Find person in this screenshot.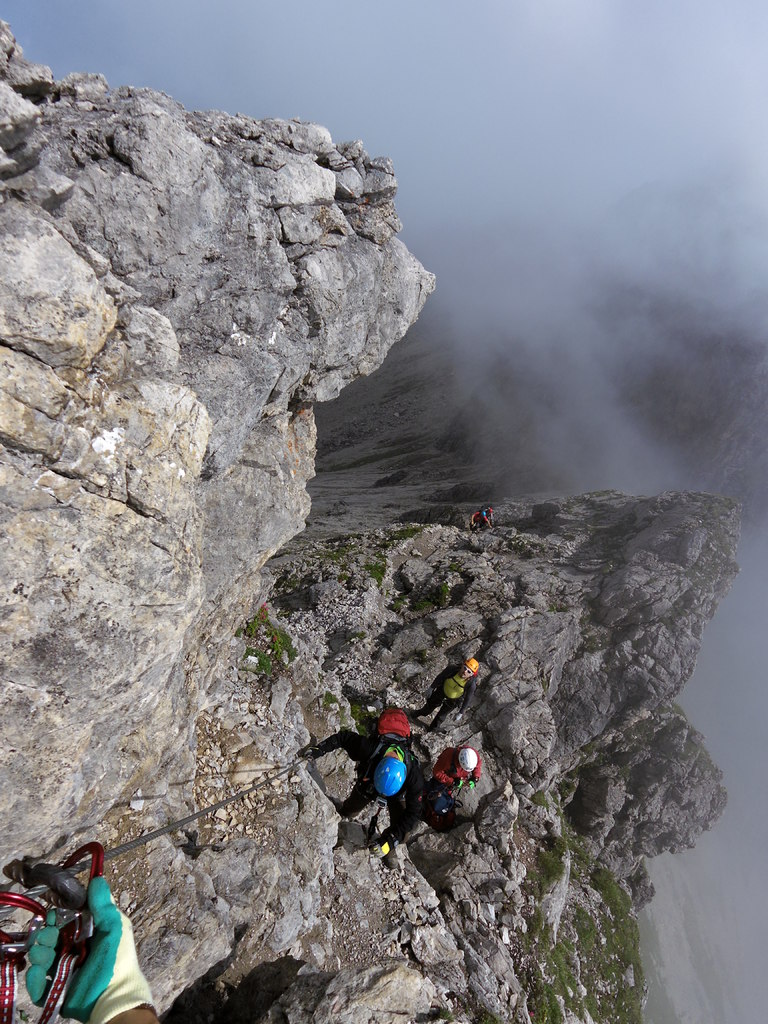
The bounding box for person is left=27, top=877, right=158, bottom=1023.
